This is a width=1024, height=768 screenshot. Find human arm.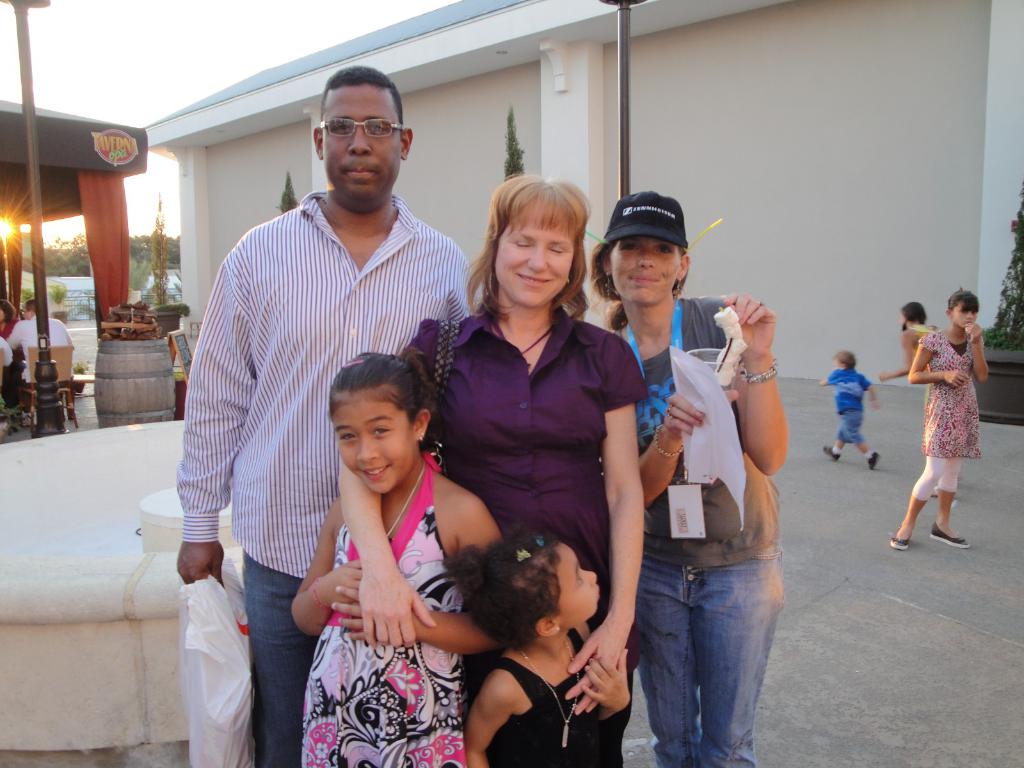
Bounding box: <bbox>334, 320, 435, 652</bbox>.
